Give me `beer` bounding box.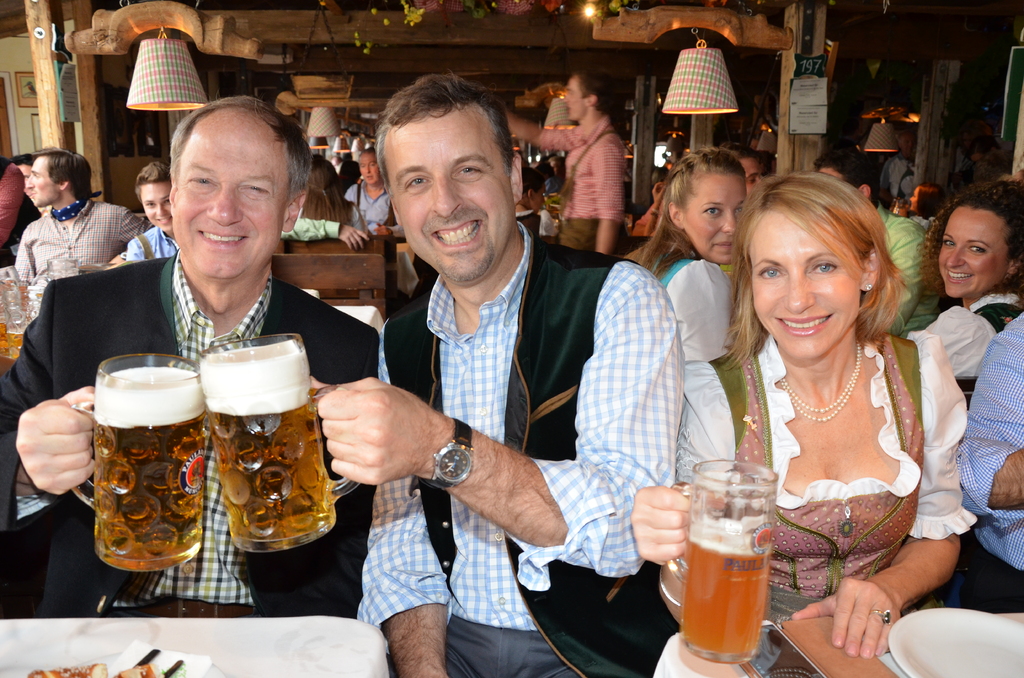
[673,519,764,656].
